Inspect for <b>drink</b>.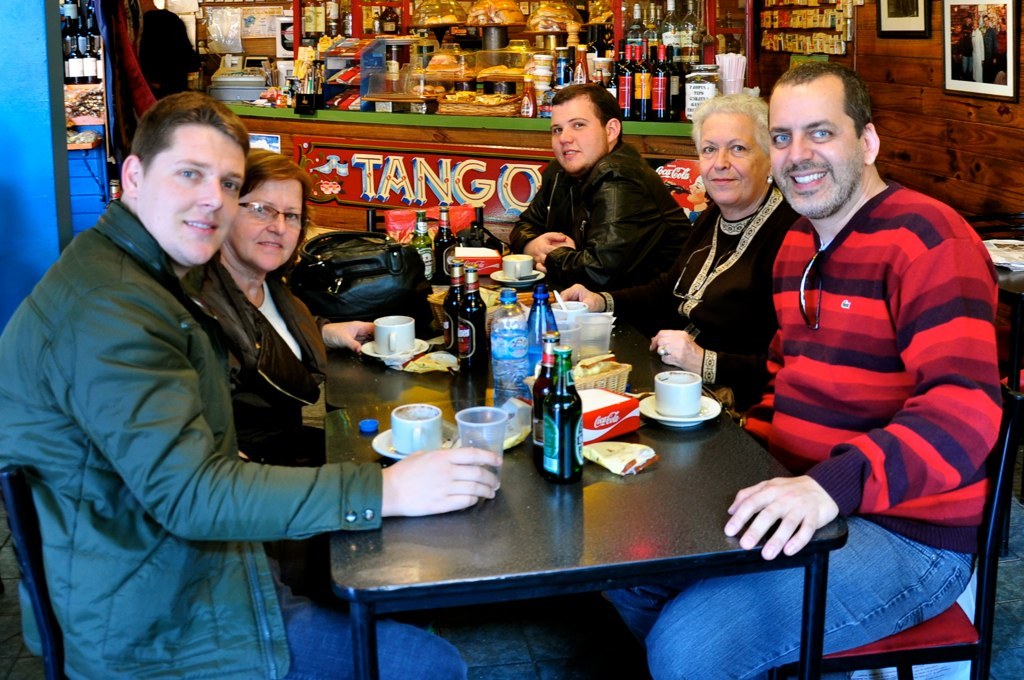
Inspection: [458, 266, 490, 363].
